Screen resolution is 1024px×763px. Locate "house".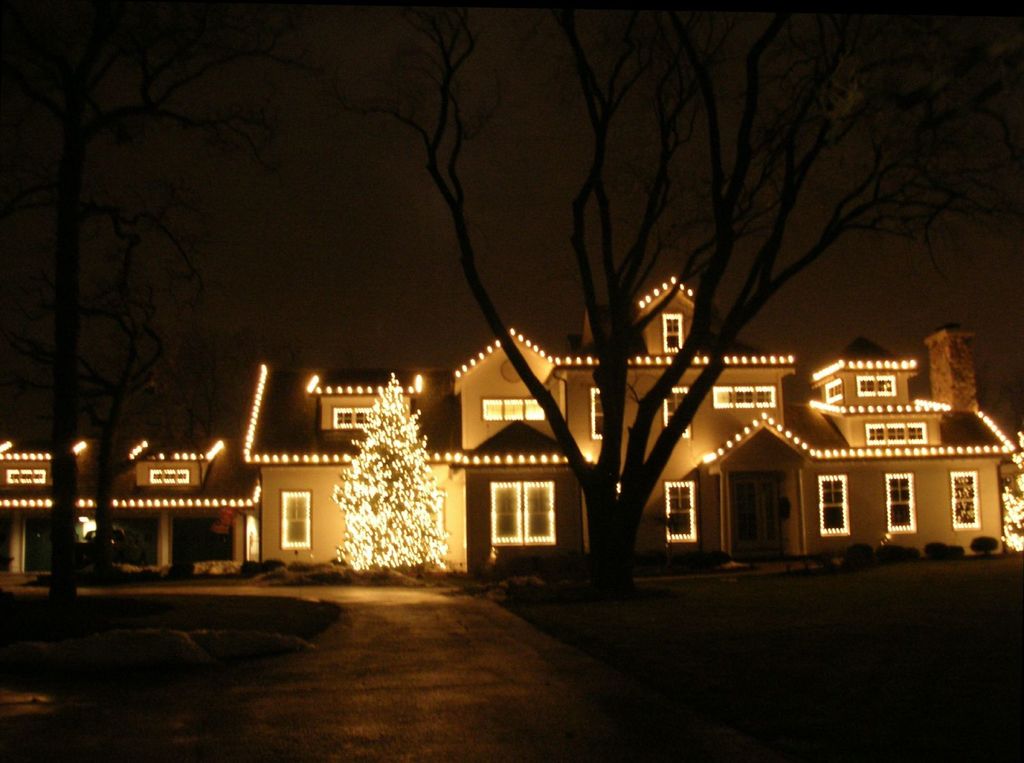
(x1=245, y1=263, x2=1008, y2=564).
